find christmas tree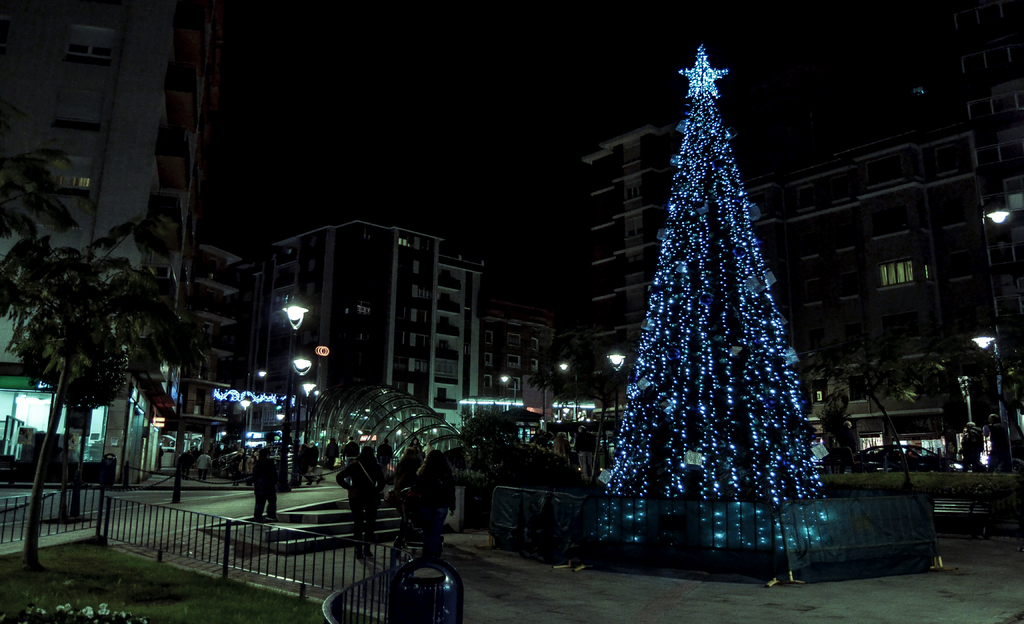
593 39 840 572
